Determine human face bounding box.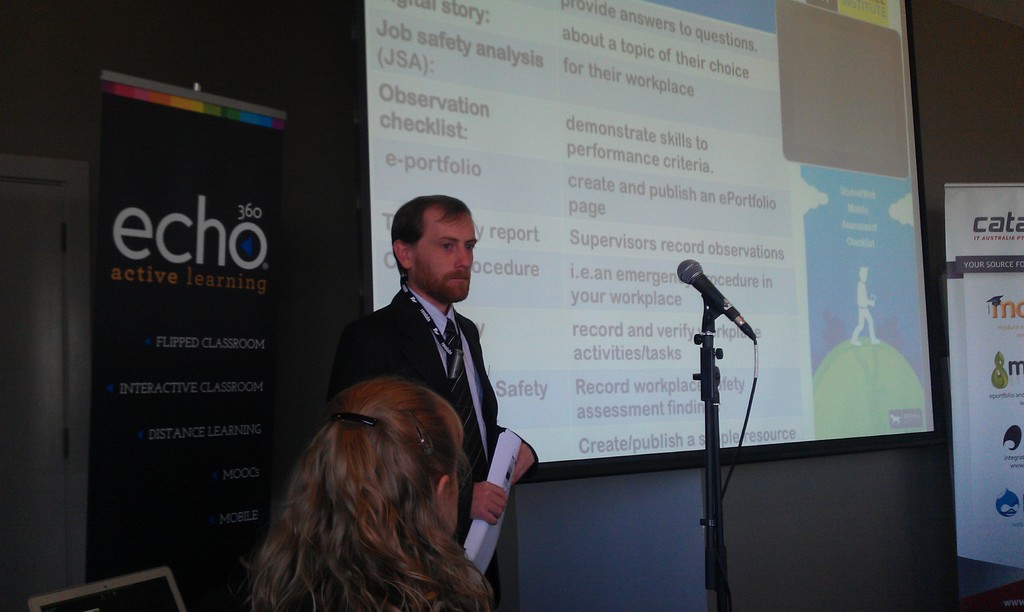
Determined: l=414, t=205, r=478, b=304.
